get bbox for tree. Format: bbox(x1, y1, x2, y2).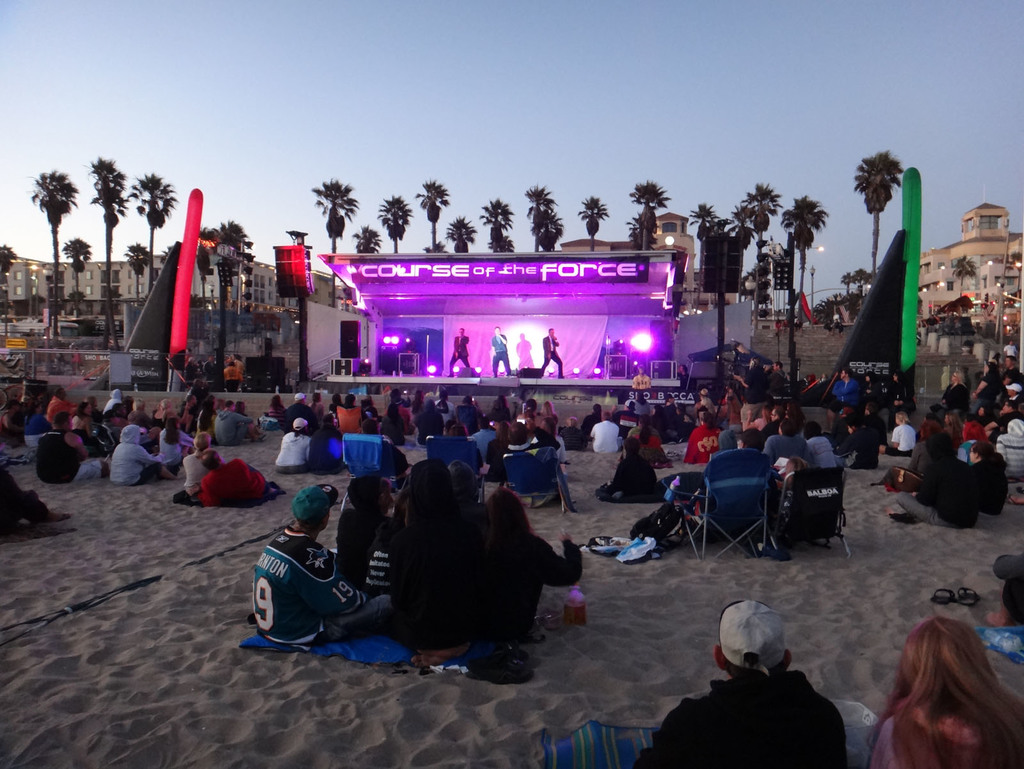
bbox(23, 164, 85, 316).
